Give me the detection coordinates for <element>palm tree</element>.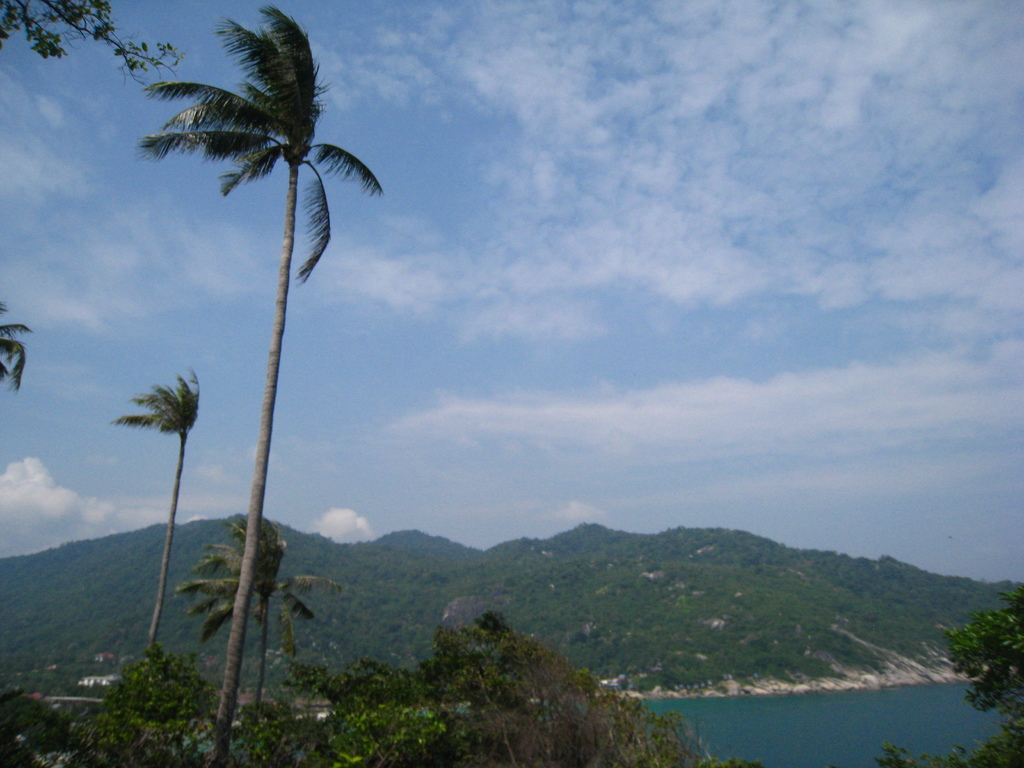
bbox=(230, 541, 266, 692).
